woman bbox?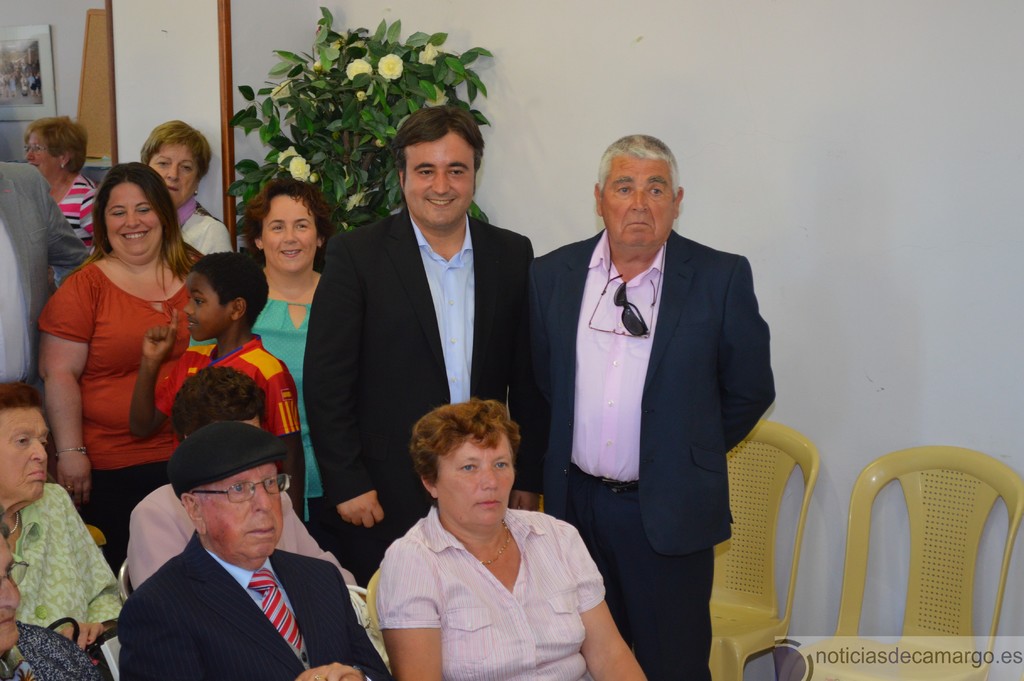
353:382:609:670
